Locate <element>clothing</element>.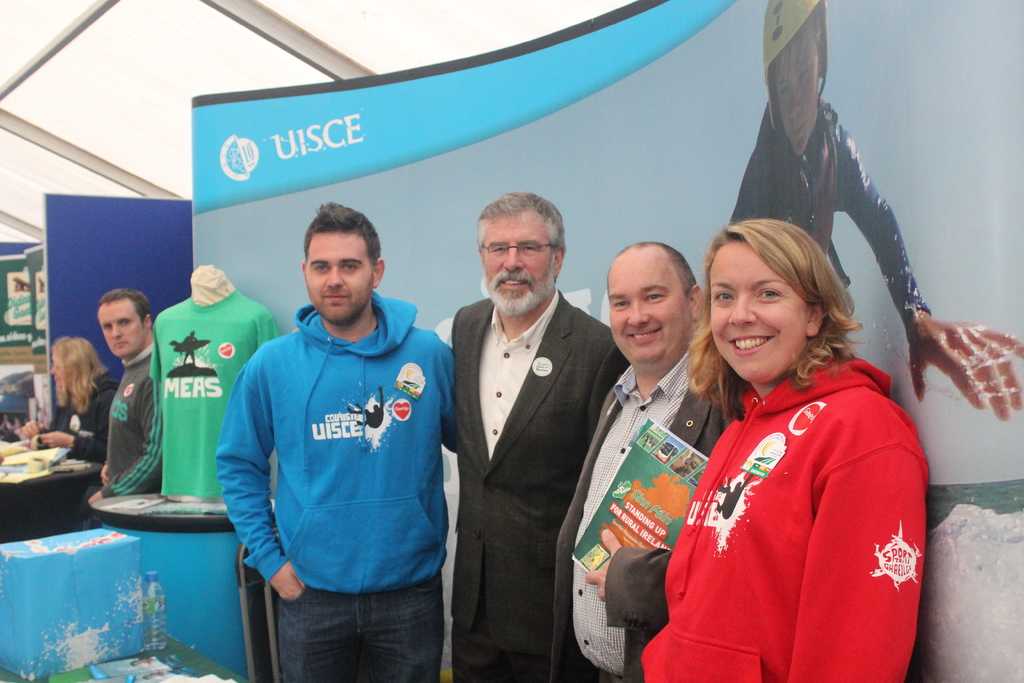
Bounding box: [39, 377, 114, 466].
